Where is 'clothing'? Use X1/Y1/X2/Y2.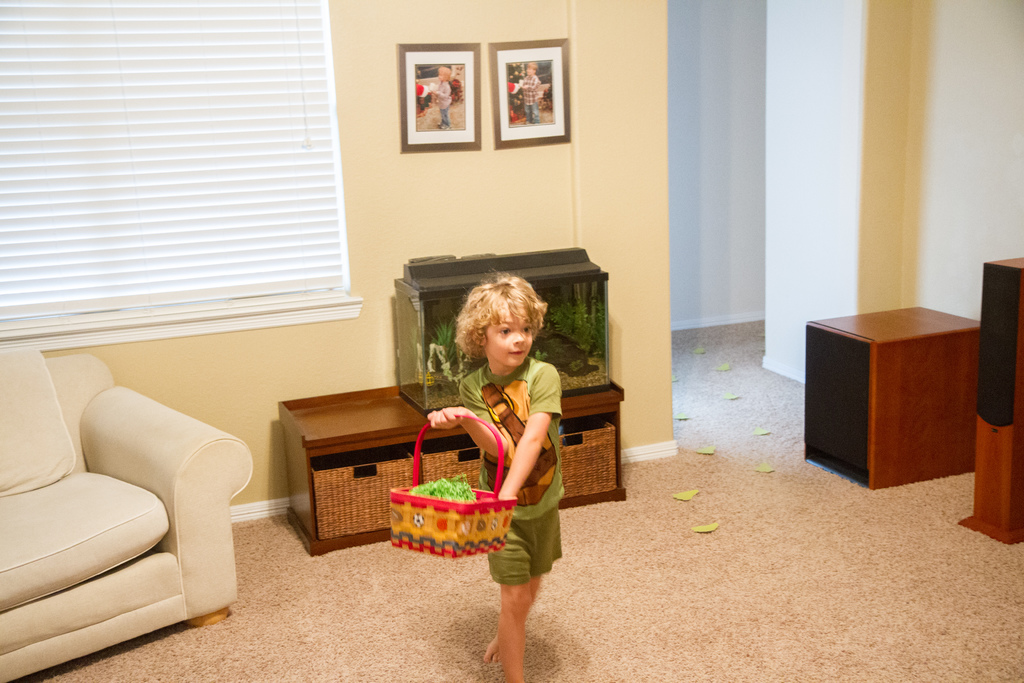
517/74/541/120.
